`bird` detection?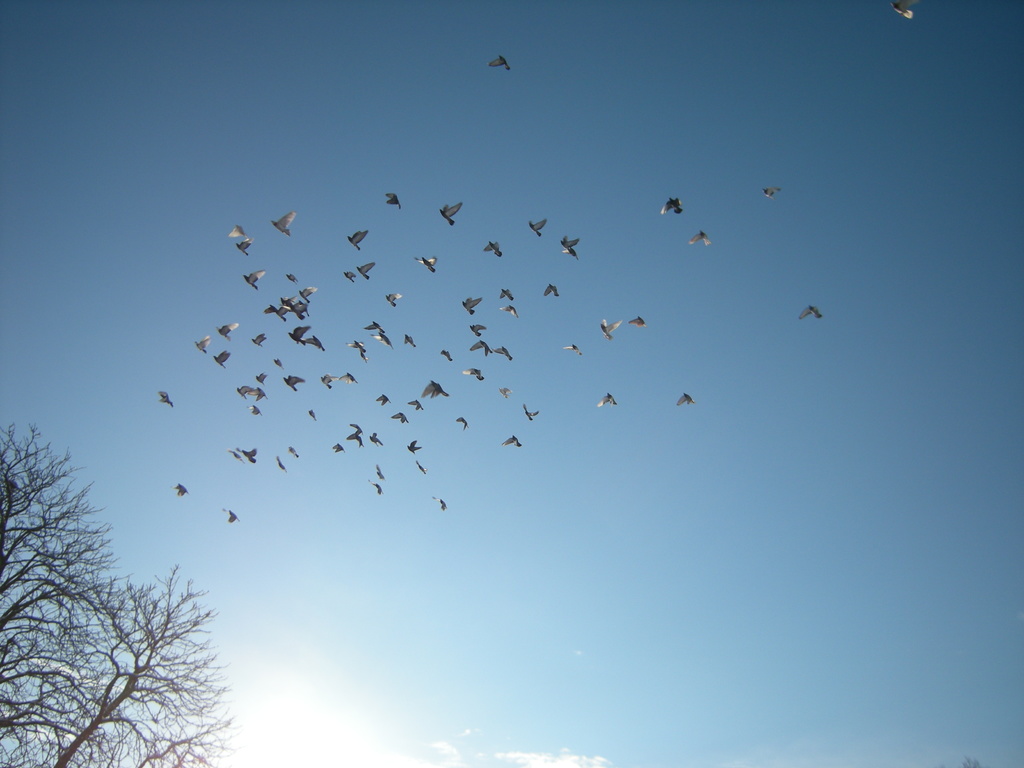
<region>655, 193, 693, 216</region>
